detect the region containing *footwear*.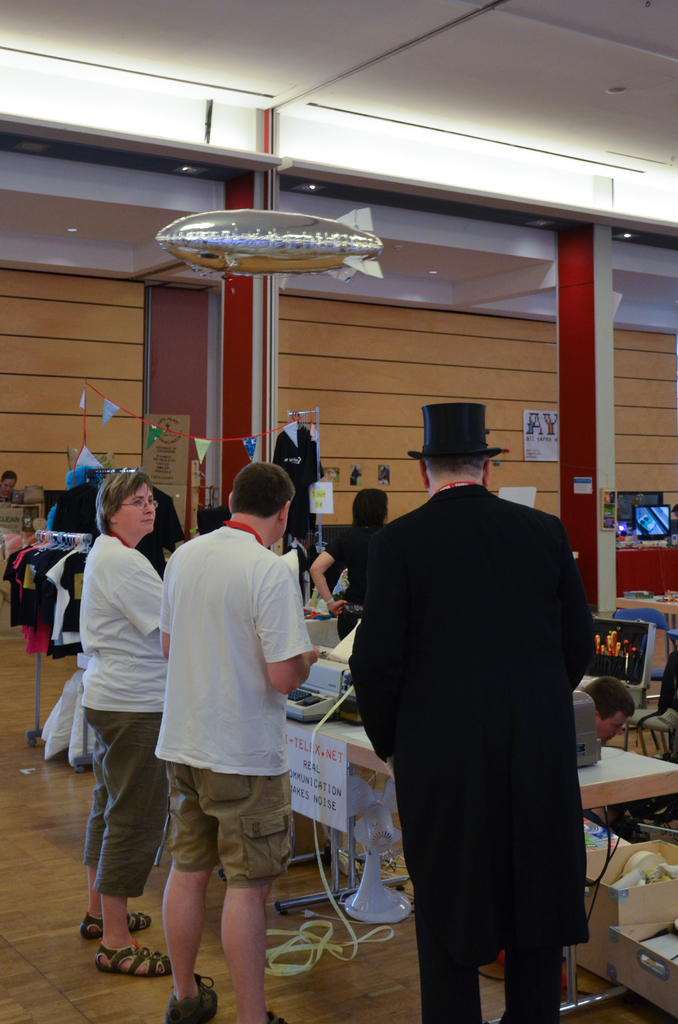
locate(83, 911, 161, 944).
